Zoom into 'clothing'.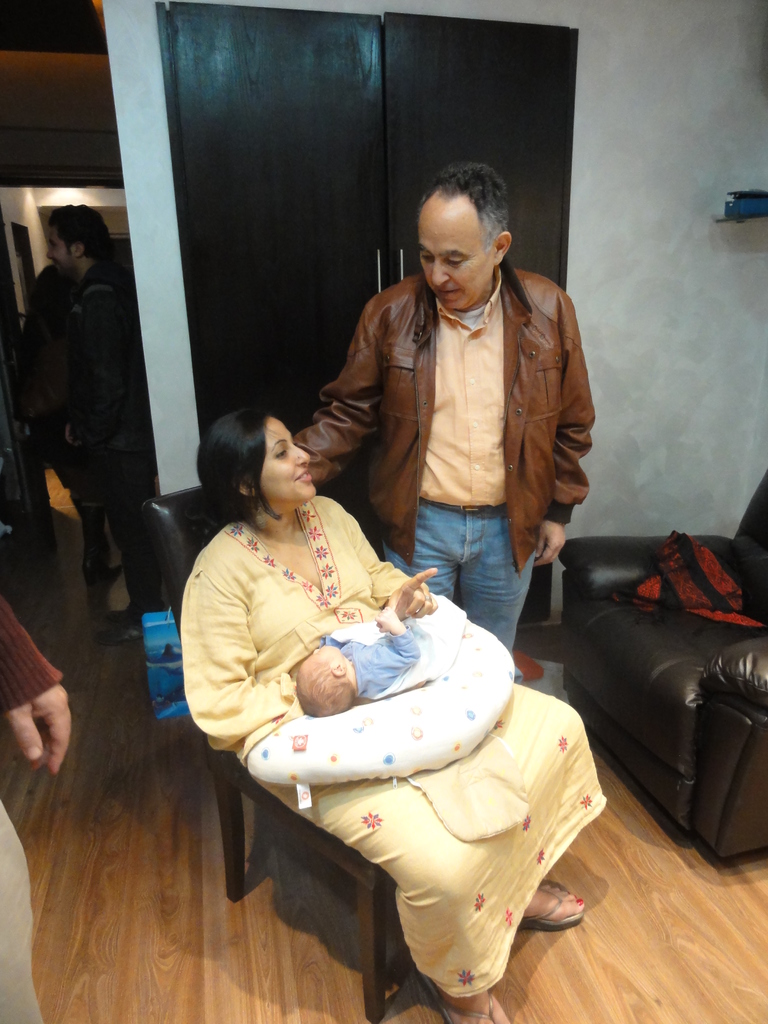
Zoom target: 17 269 155 547.
